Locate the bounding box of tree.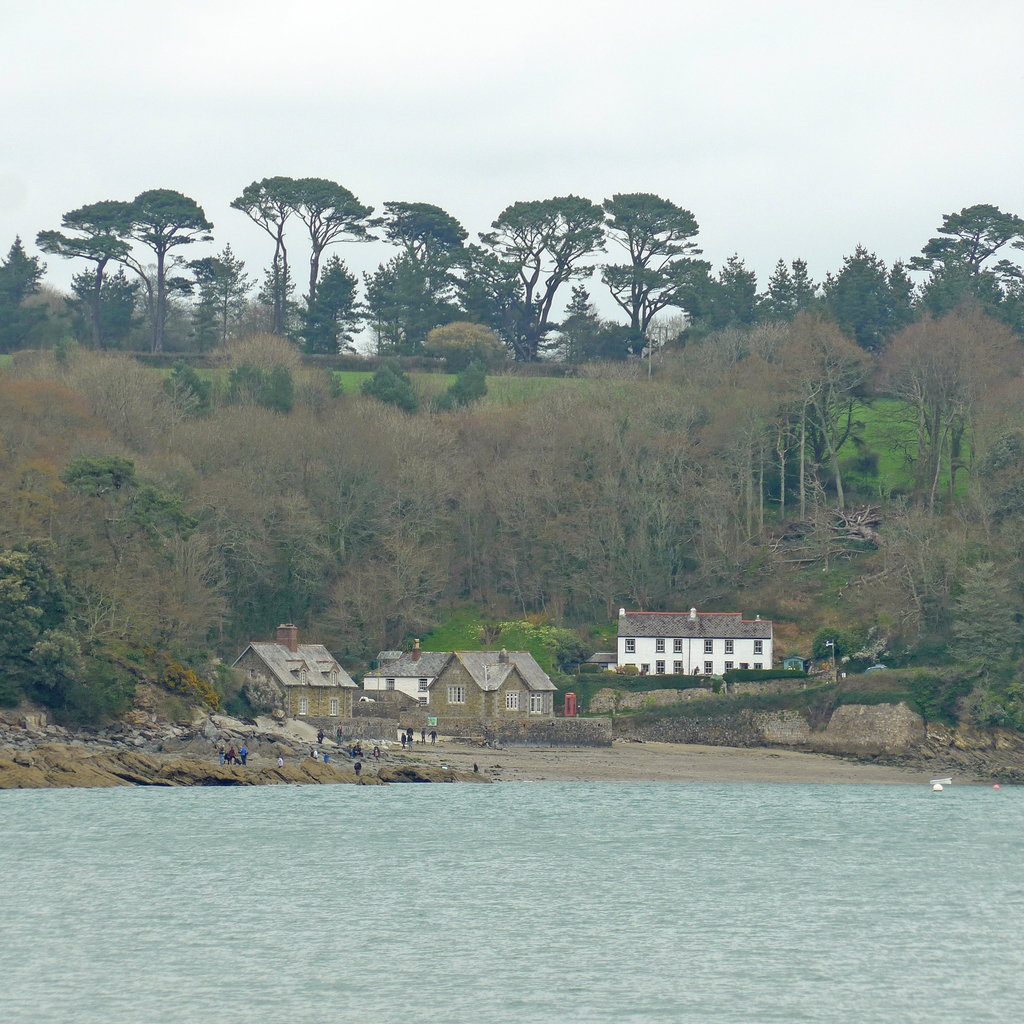
Bounding box: region(51, 170, 227, 374).
